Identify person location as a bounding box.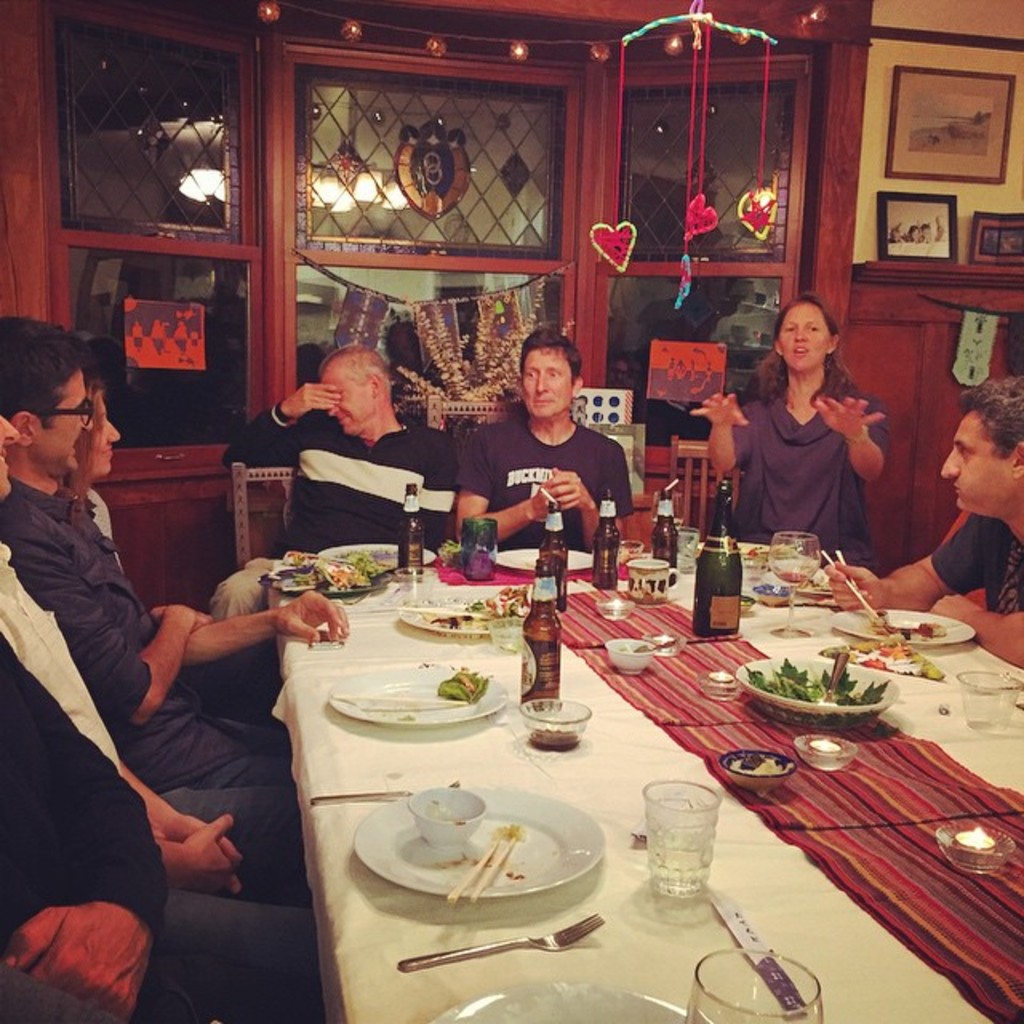
<bbox>58, 368, 128, 573</bbox>.
